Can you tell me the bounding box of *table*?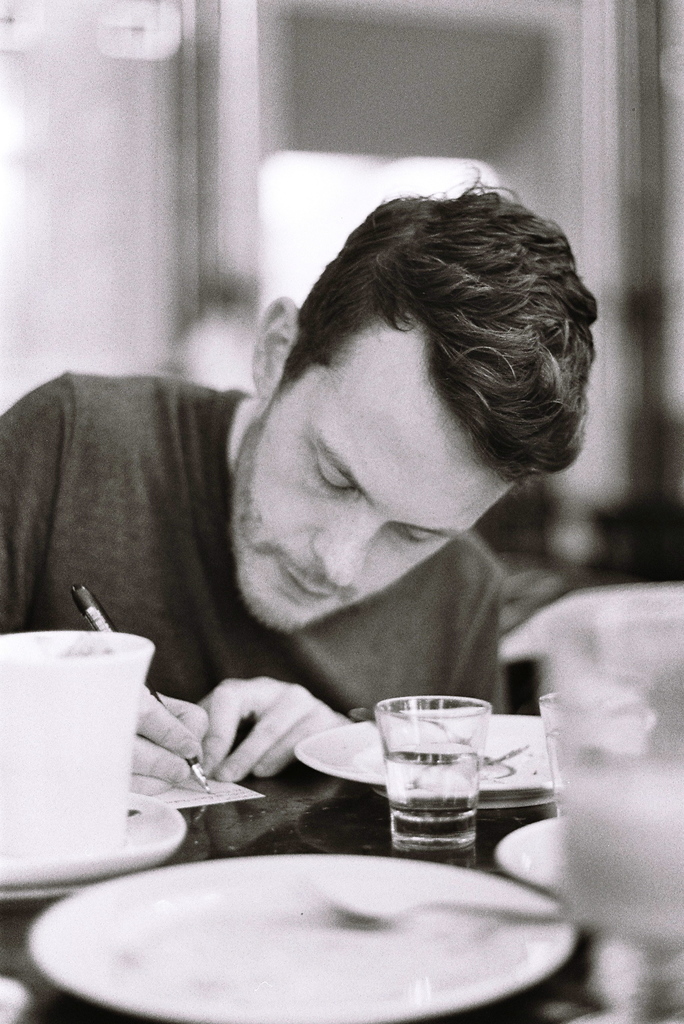
(x1=0, y1=586, x2=683, y2=1023).
